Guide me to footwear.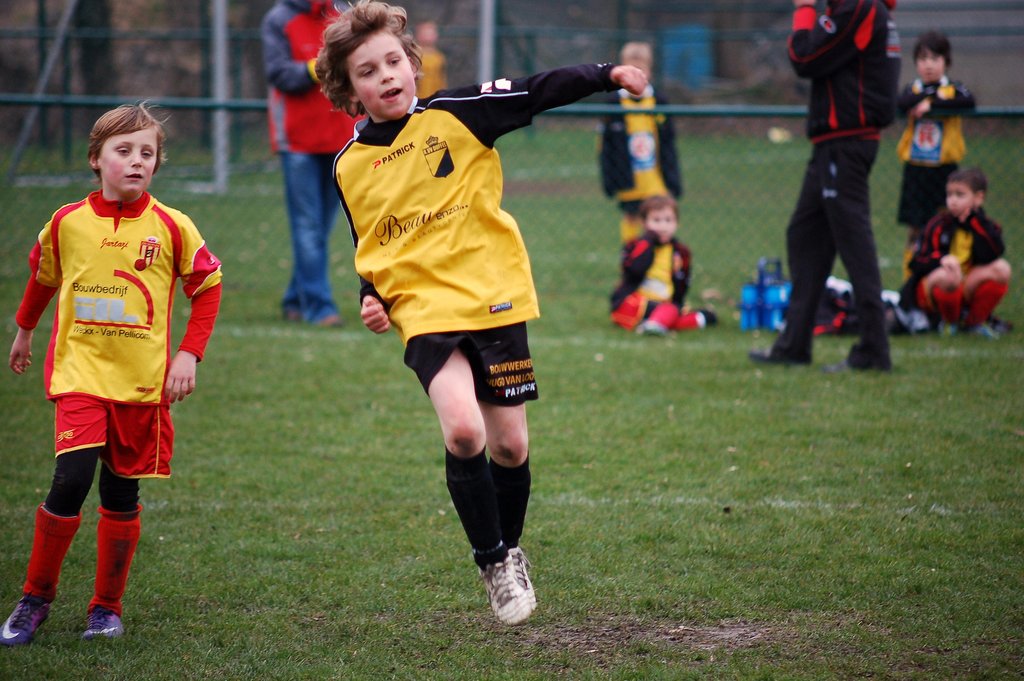
Guidance: bbox=[83, 604, 125, 642].
